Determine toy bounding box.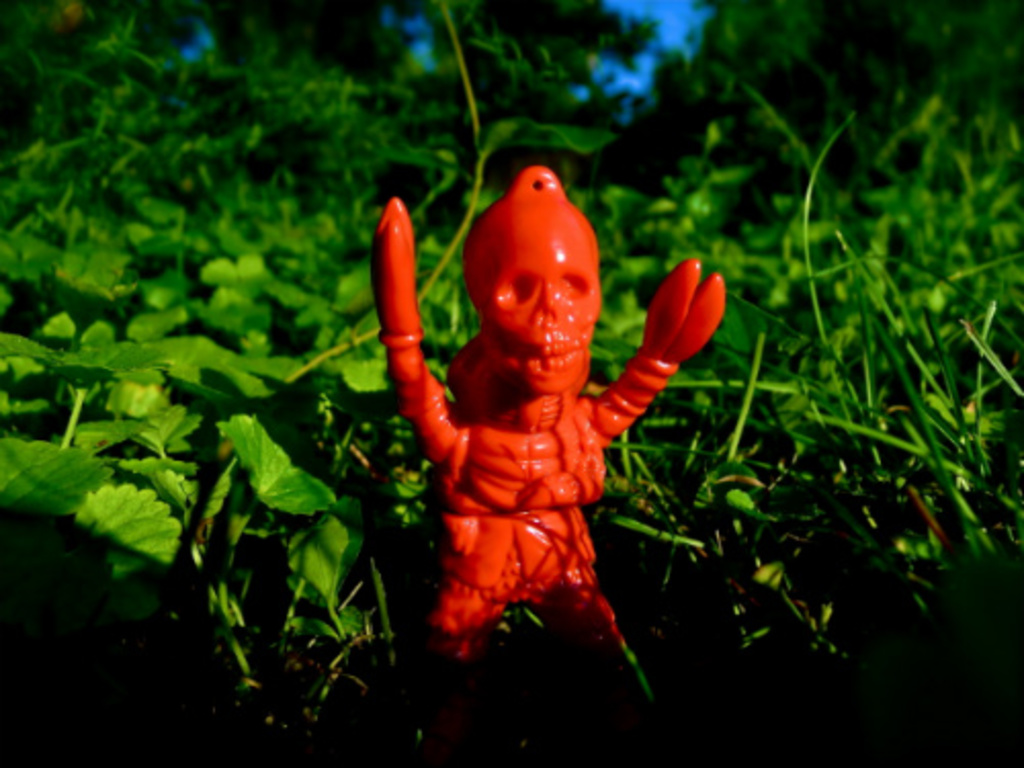
Determined: (x1=369, y1=158, x2=700, y2=659).
